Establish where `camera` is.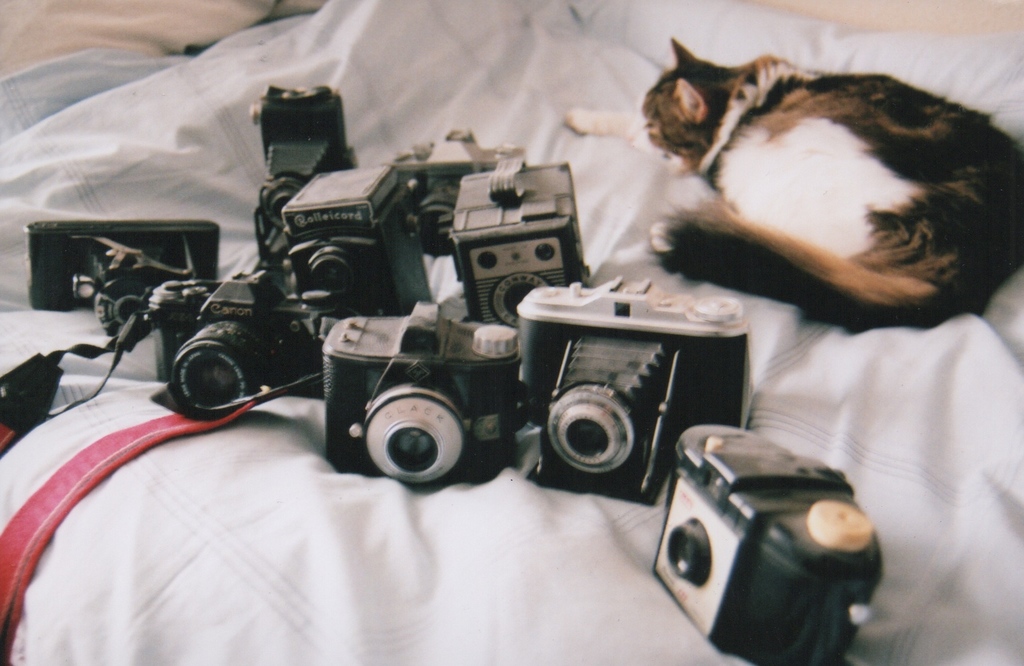
Established at detection(248, 85, 360, 234).
